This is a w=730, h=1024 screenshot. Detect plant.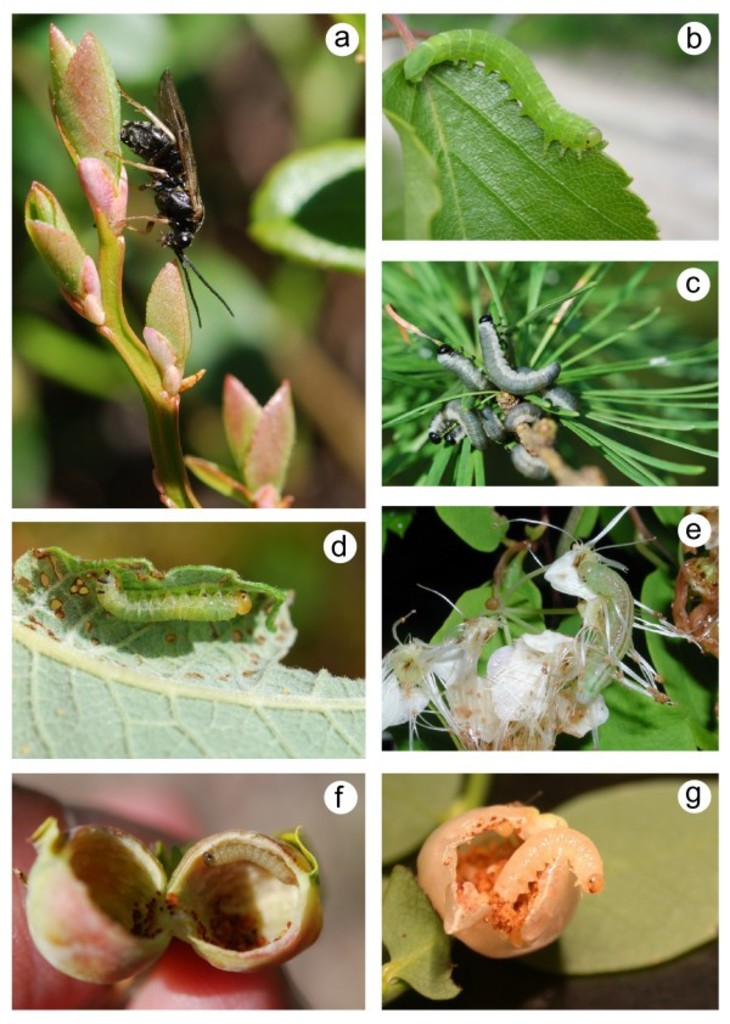
(398, 19, 668, 238).
